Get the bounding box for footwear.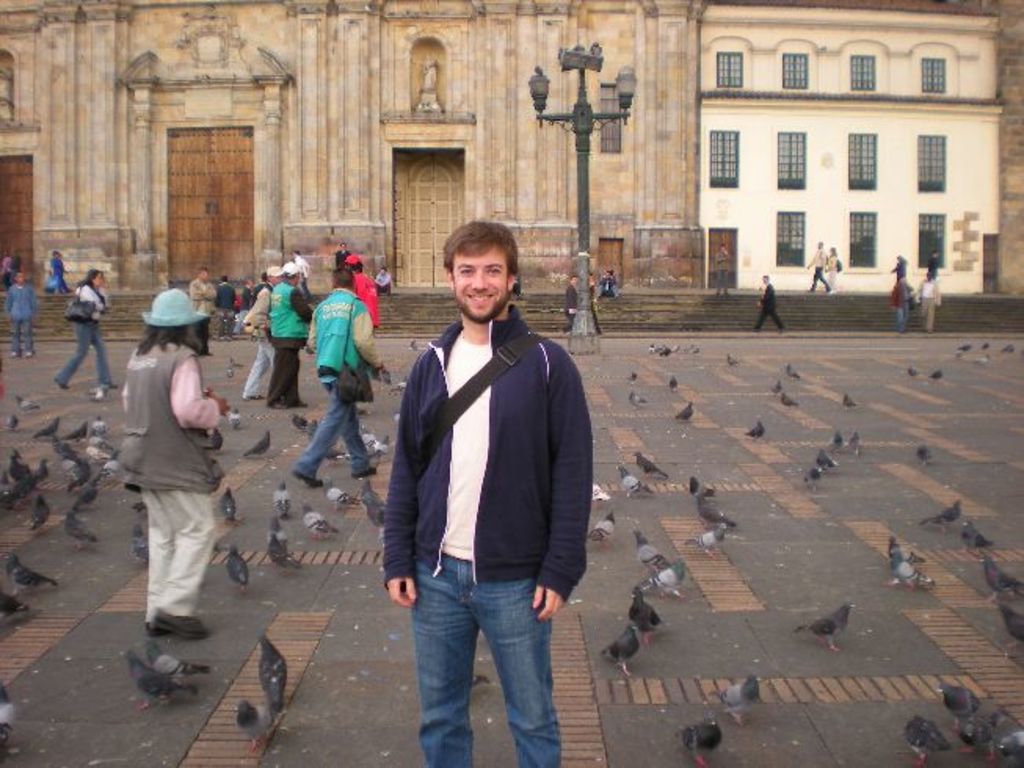
{"x1": 103, "y1": 384, "x2": 118, "y2": 390}.
